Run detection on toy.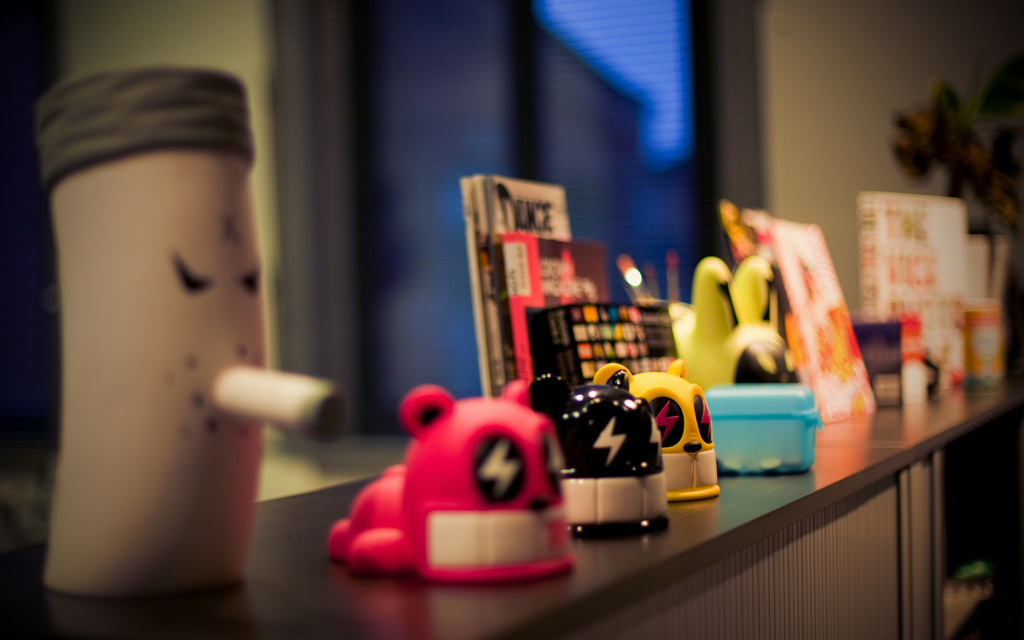
Result: 529:372:669:536.
